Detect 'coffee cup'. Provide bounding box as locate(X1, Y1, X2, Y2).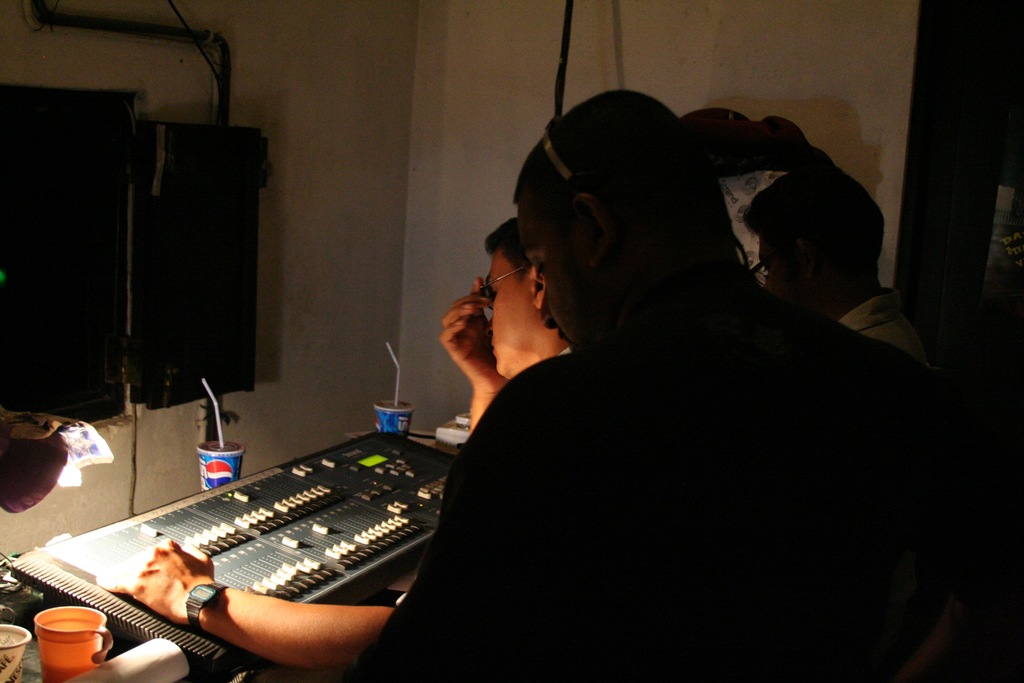
locate(30, 605, 114, 682).
